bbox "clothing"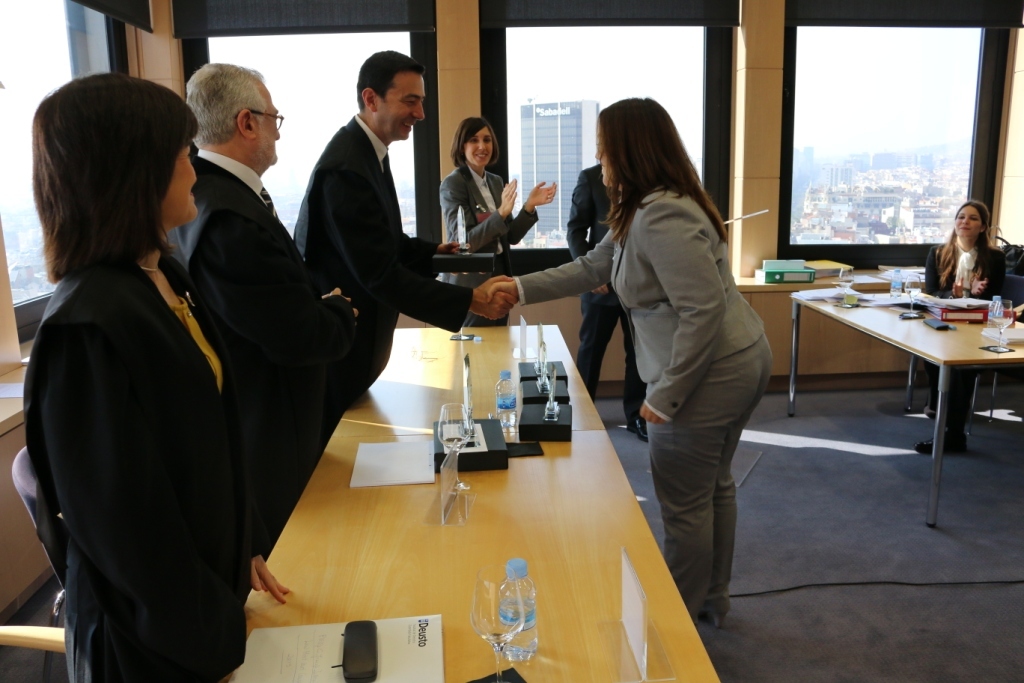
[577,159,655,425]
